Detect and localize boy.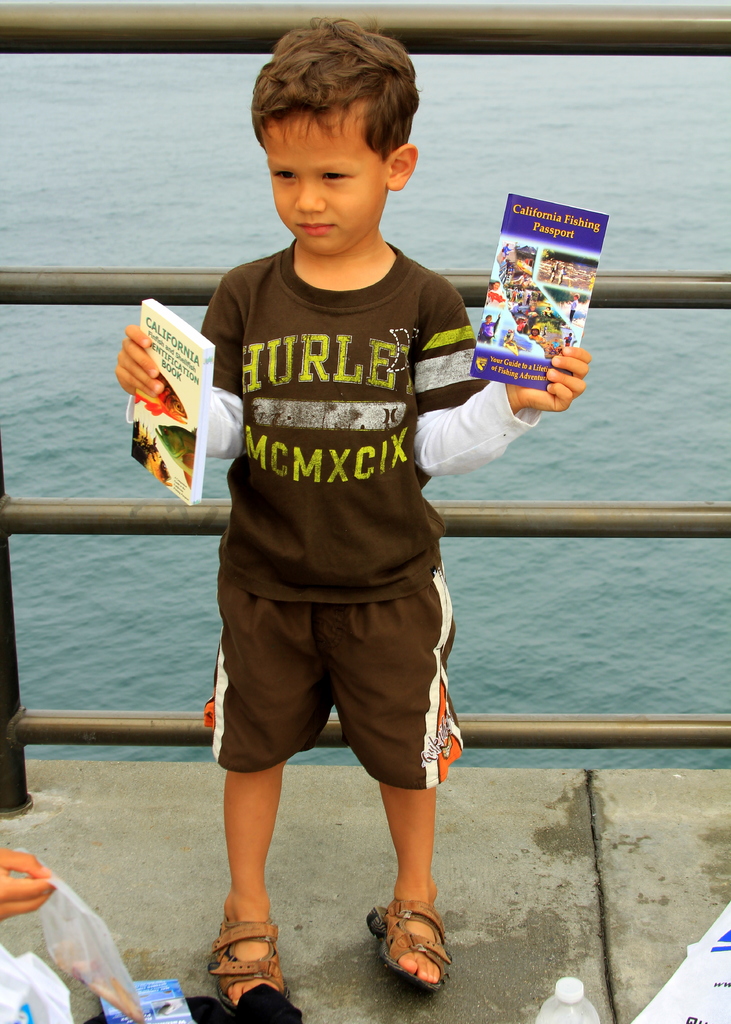
Localized at Rect(144, 54, 515, 973).
